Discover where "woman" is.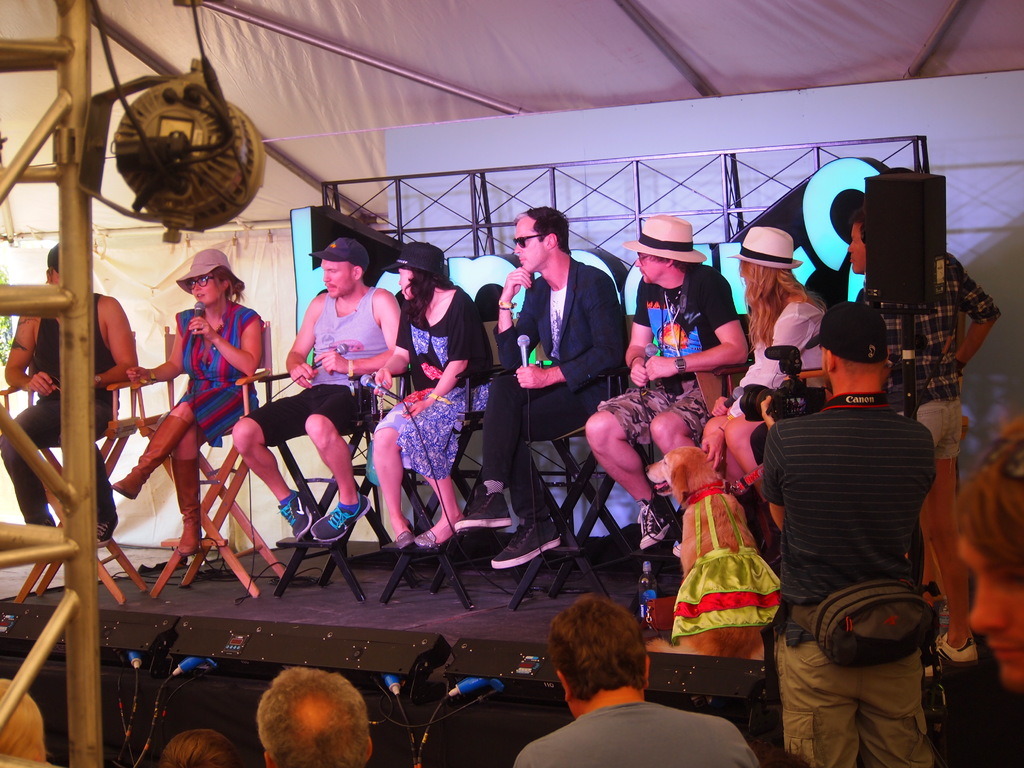
Discovered at 701 220 840 561.
